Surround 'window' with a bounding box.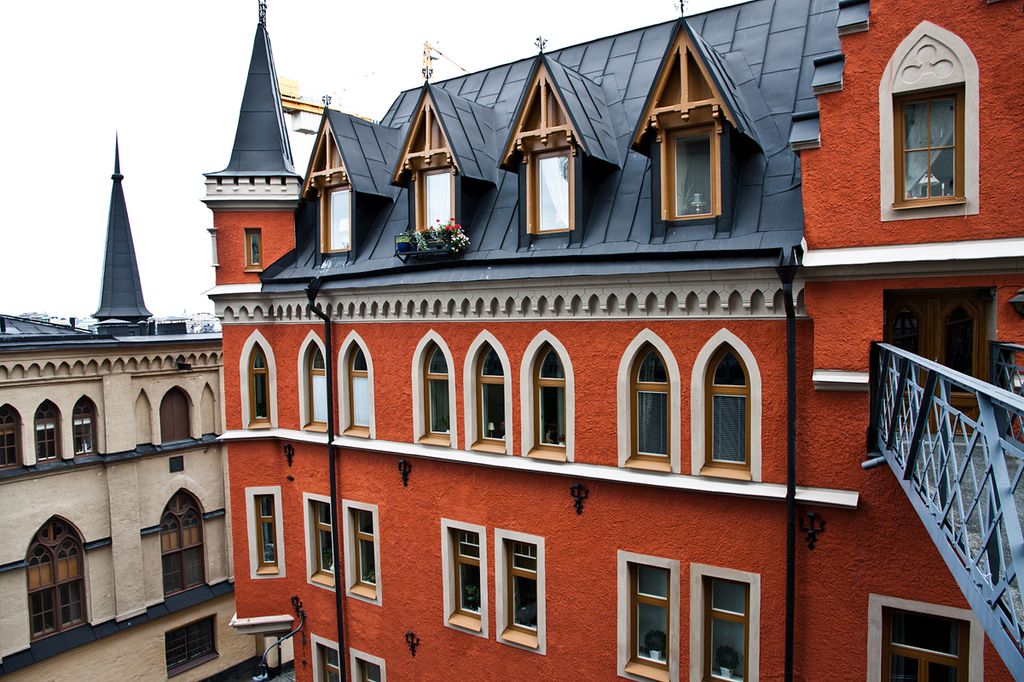
<box>162,491,204,599</box>.
